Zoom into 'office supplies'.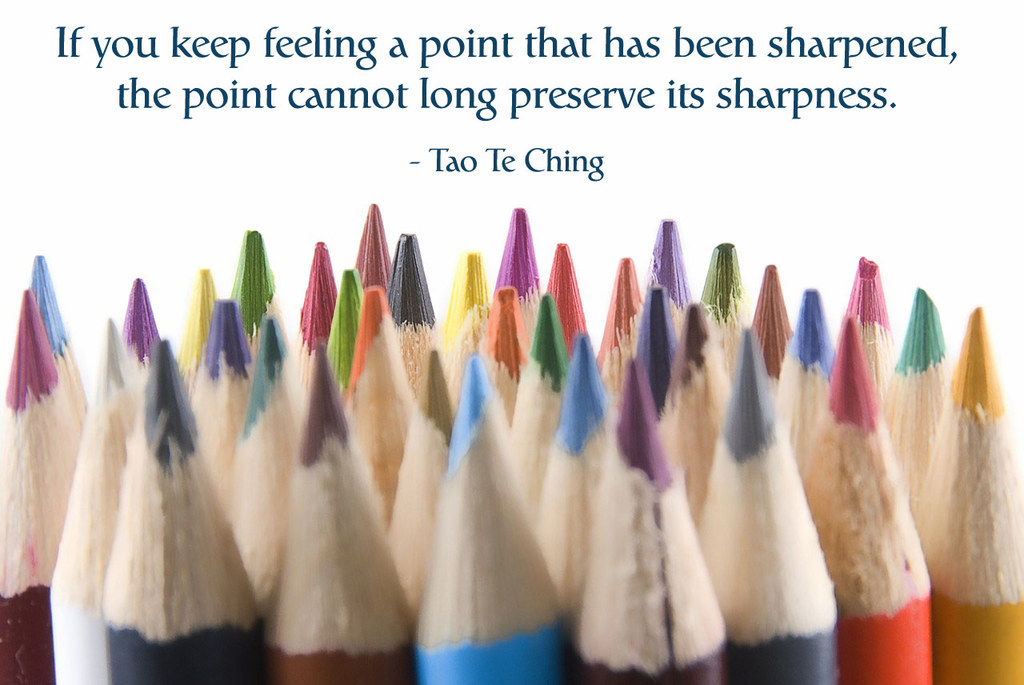
Zoom target: box=[699, 241, 744, 373].
